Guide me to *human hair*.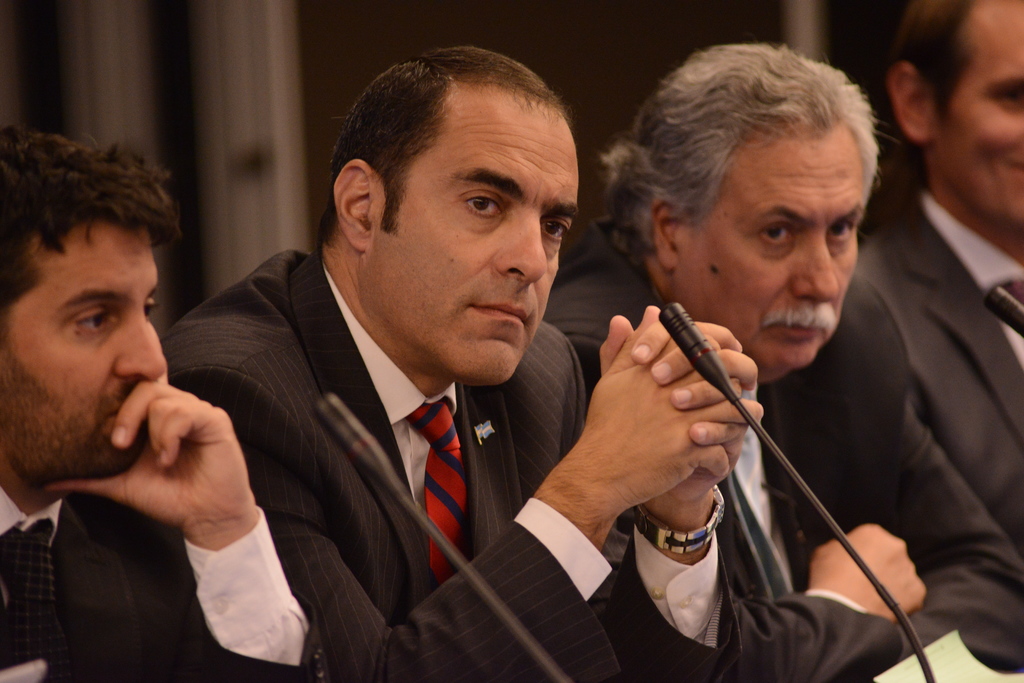
Guidance: 328/34/575/318.
